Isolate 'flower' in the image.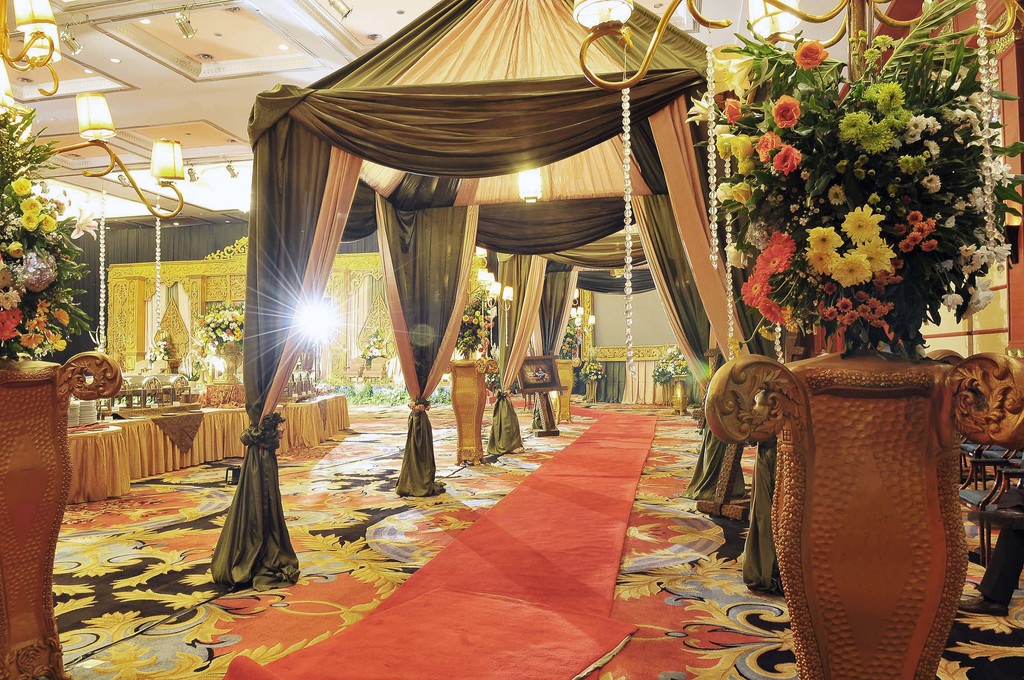
Isolated region: [731,177,757,207].
